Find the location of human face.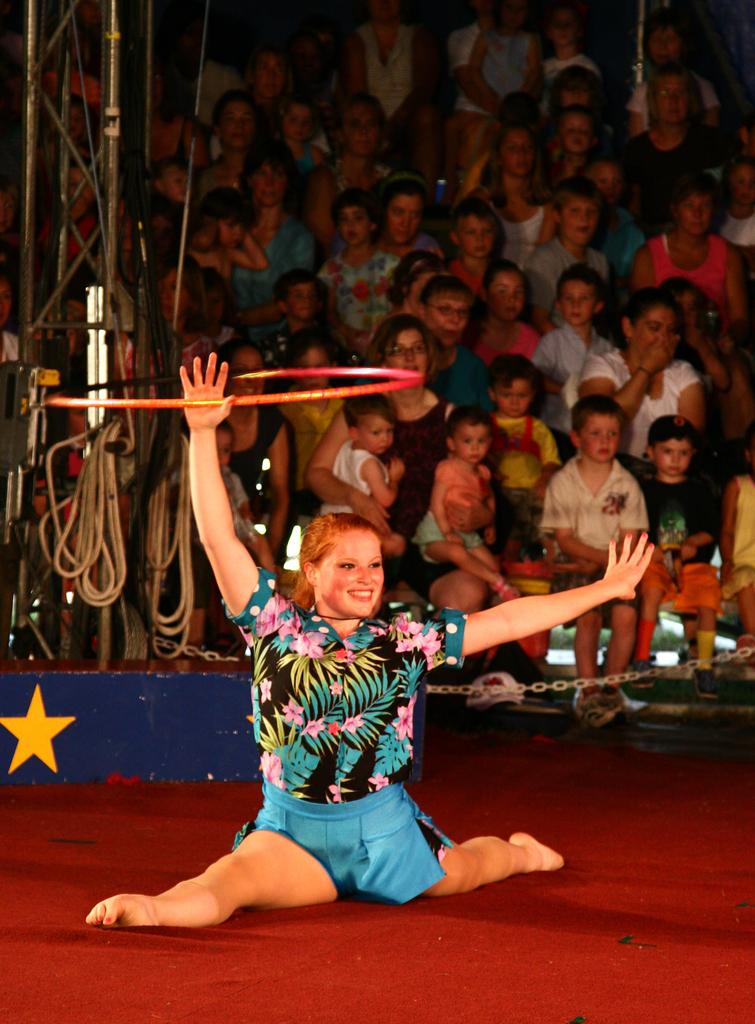
Location: bbox=(381, 188, 419, 246).
